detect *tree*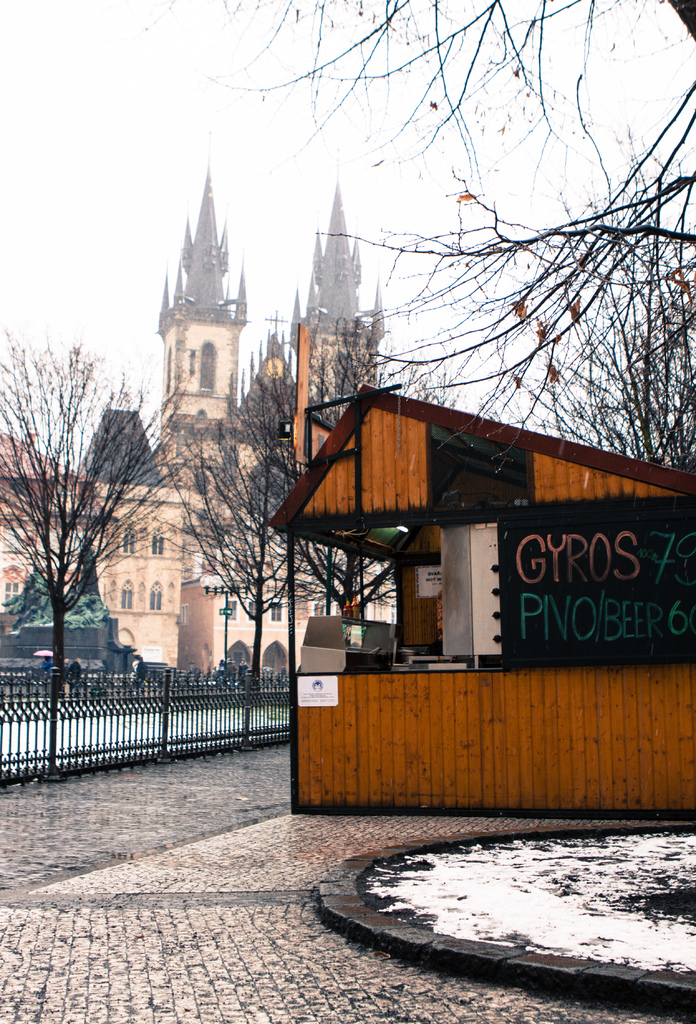
rect(287, 318, 442, 673)
